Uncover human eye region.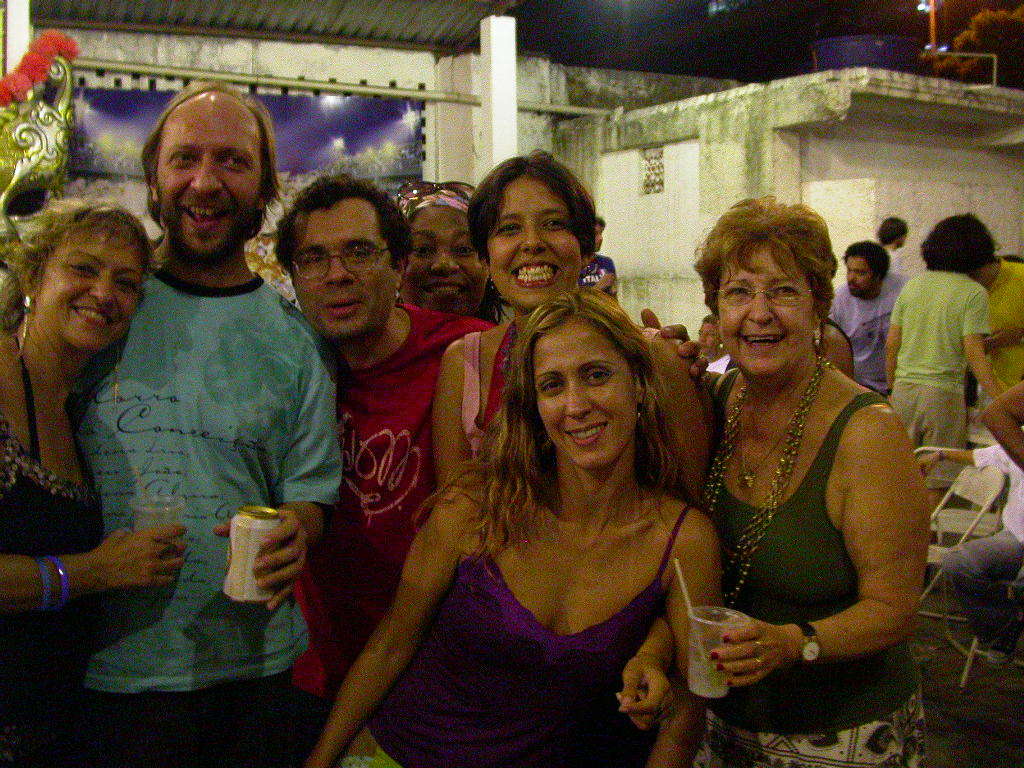
Uncovered: rect(542, 378, 563, 390).
